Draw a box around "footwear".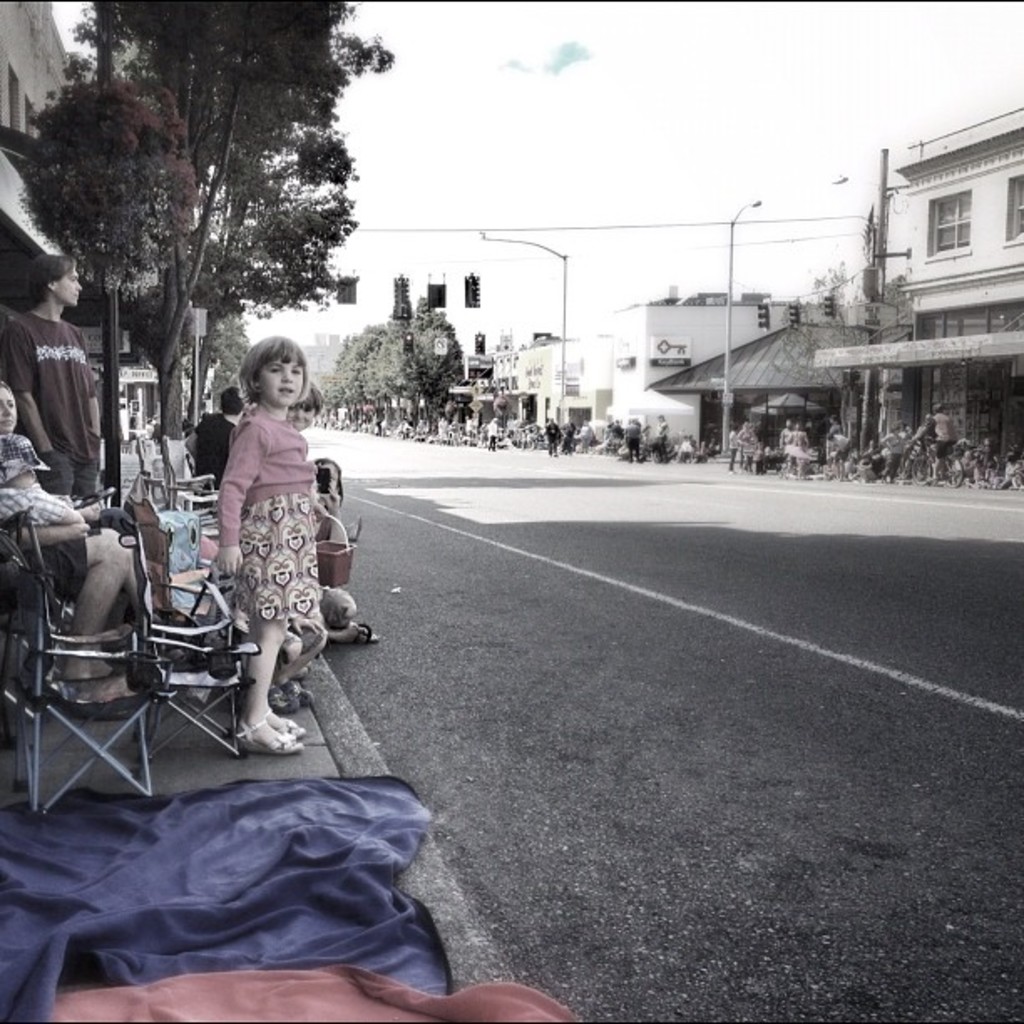
l=300, t=681, r=316, b=701.
